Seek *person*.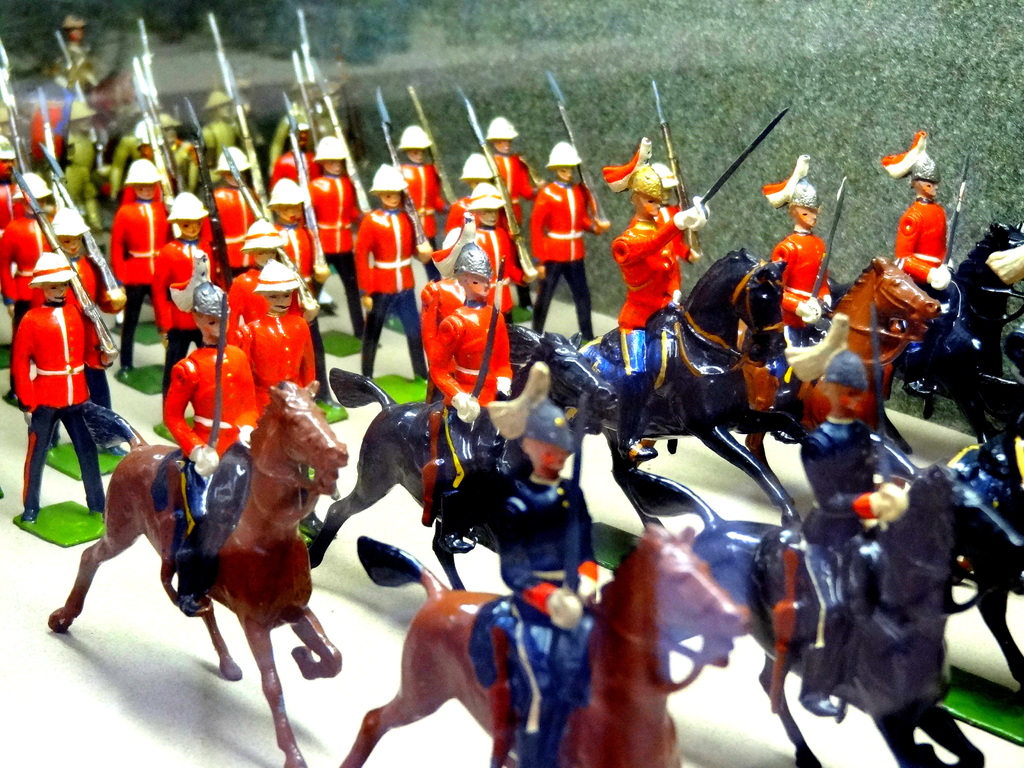
l=771, t=164, r=836, b=365.
